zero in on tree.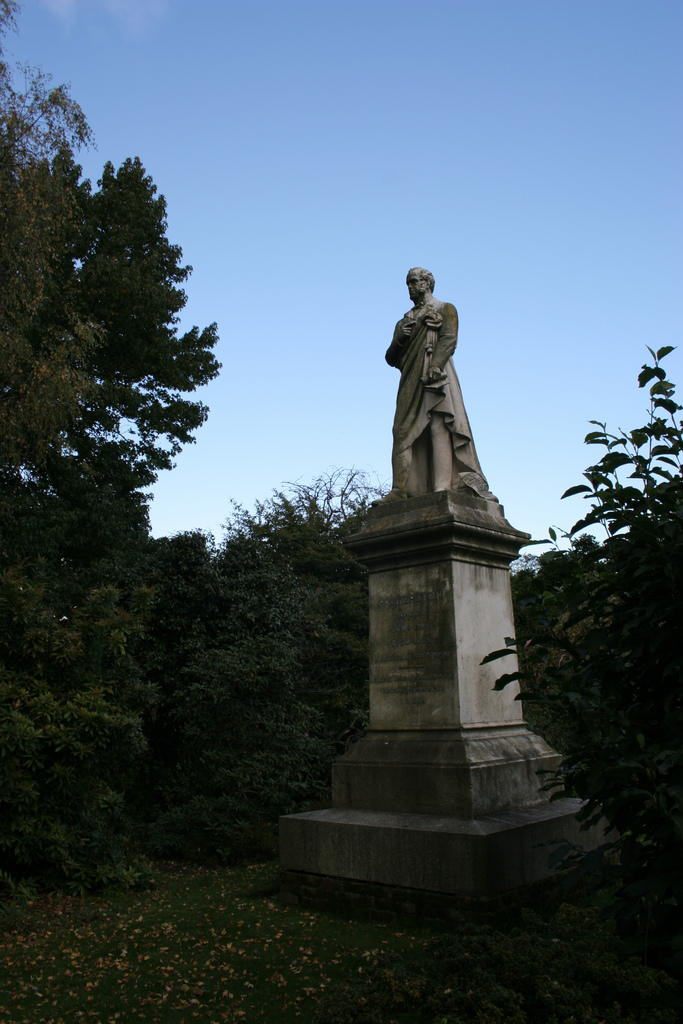
Zeroed in: (170, 595, 333, 829).
